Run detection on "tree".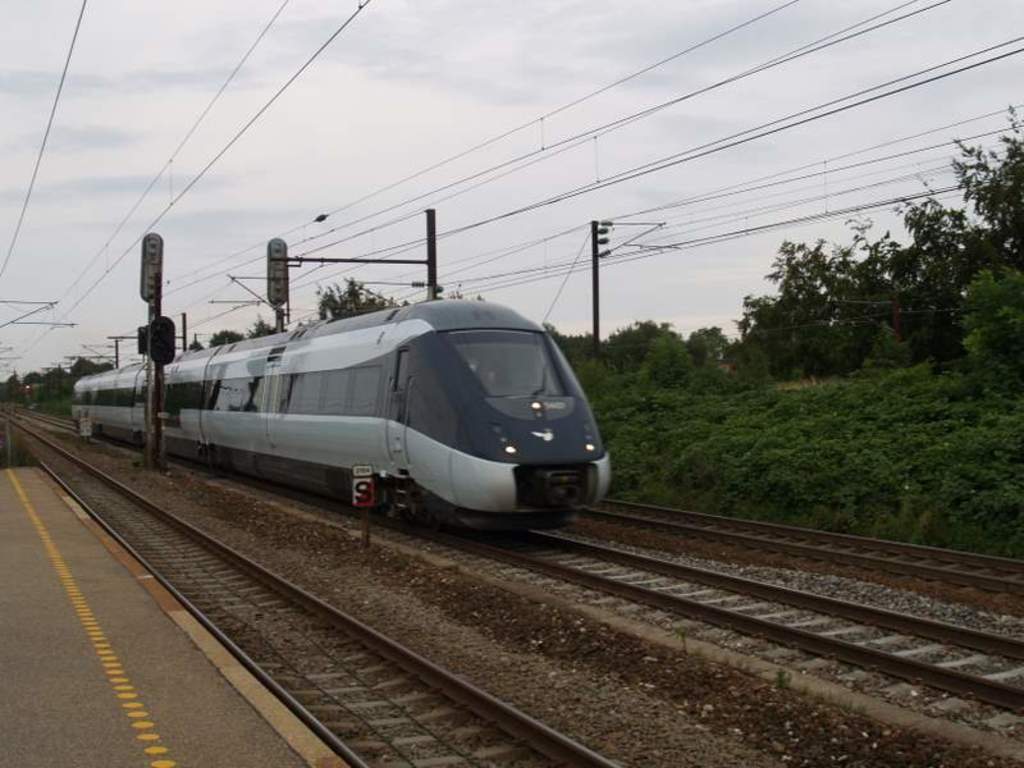
Result: <bbox>672, 326, 781, 394</bbox>.
